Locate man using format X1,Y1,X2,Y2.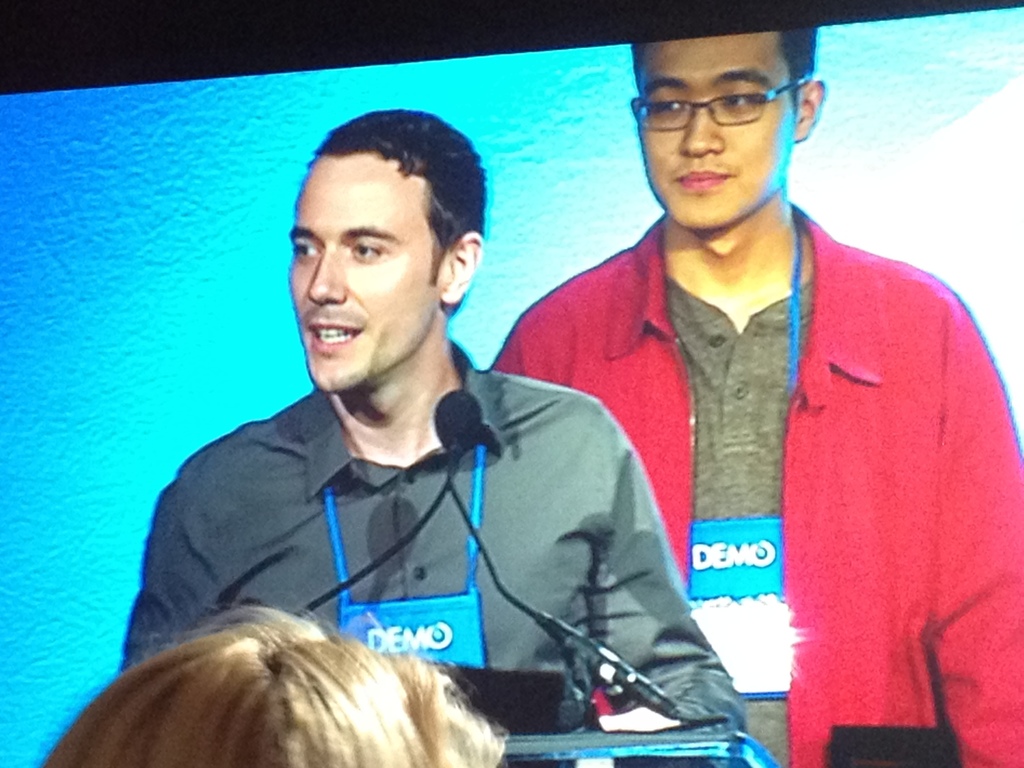
485,26,1023,767.
